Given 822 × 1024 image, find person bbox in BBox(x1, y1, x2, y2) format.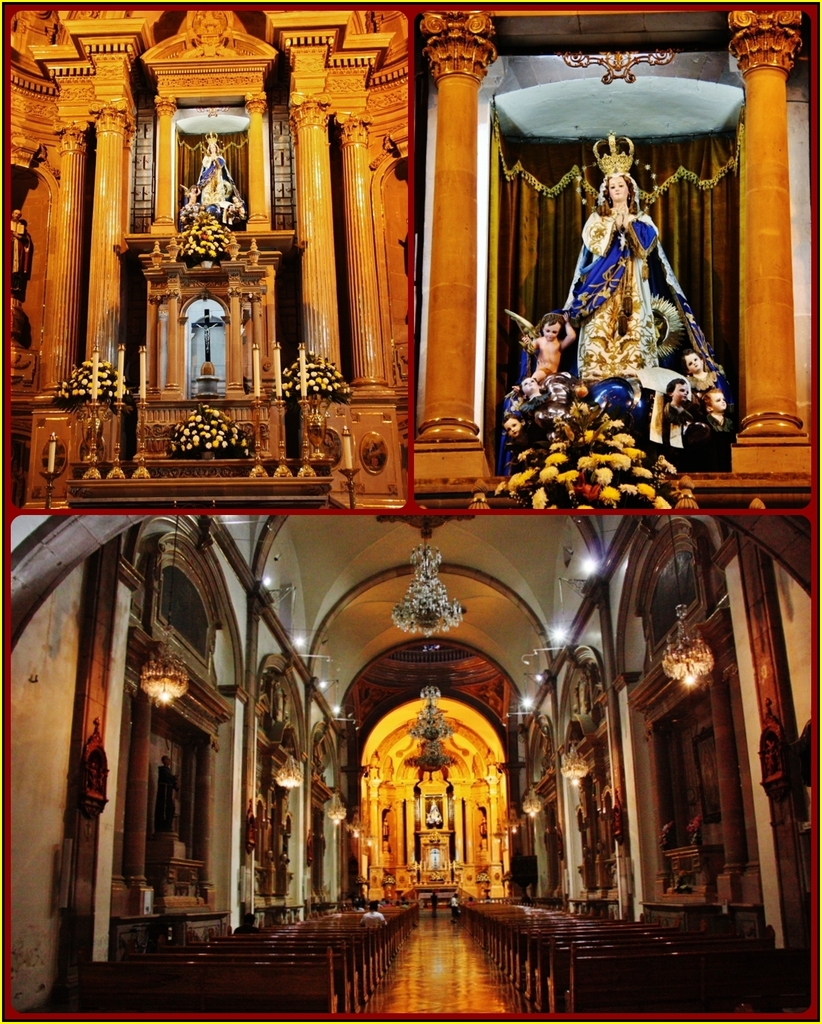
BBox(428, 892, 442, 914).
